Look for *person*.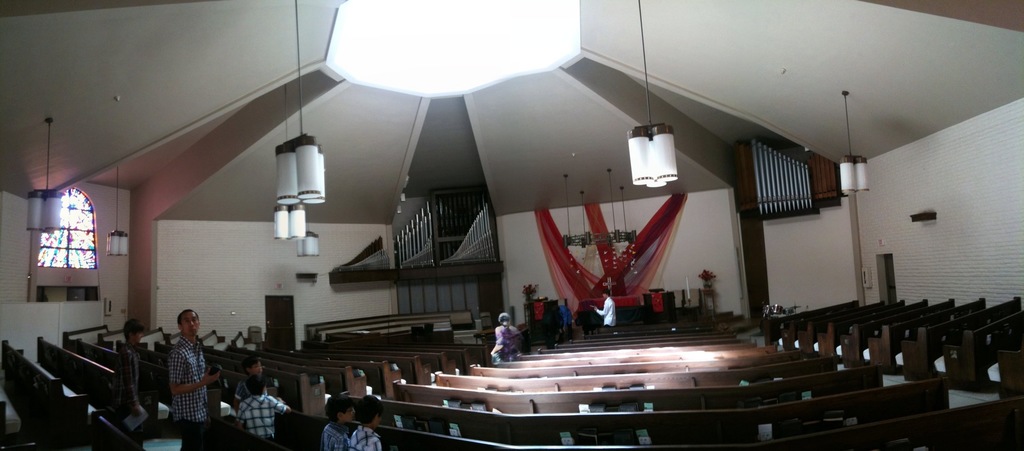
Found: [left=239, top=375, right=294, bottom=442].
